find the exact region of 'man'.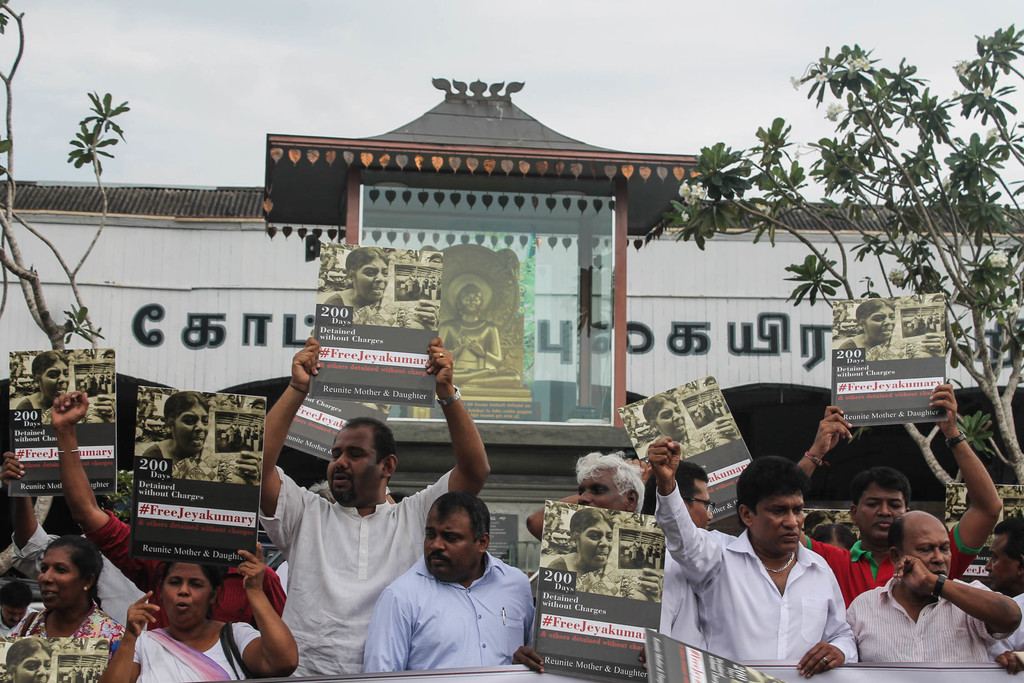
Exact region: 664, 465, 874, 673.
